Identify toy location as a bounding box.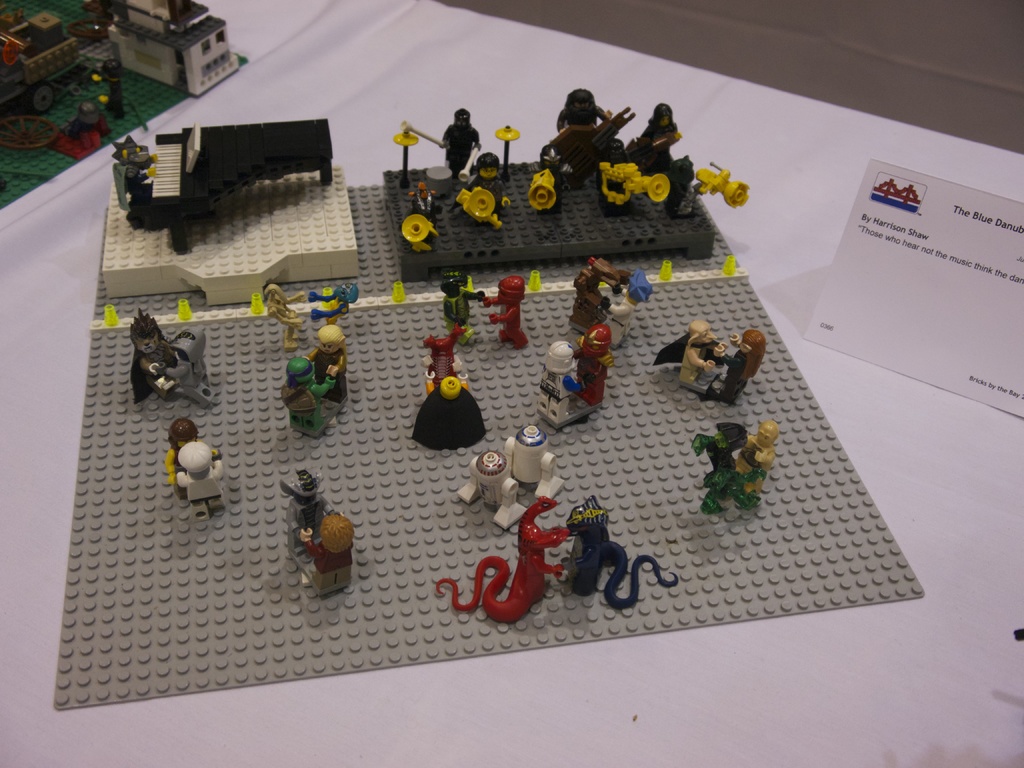
402/498/696/622.
